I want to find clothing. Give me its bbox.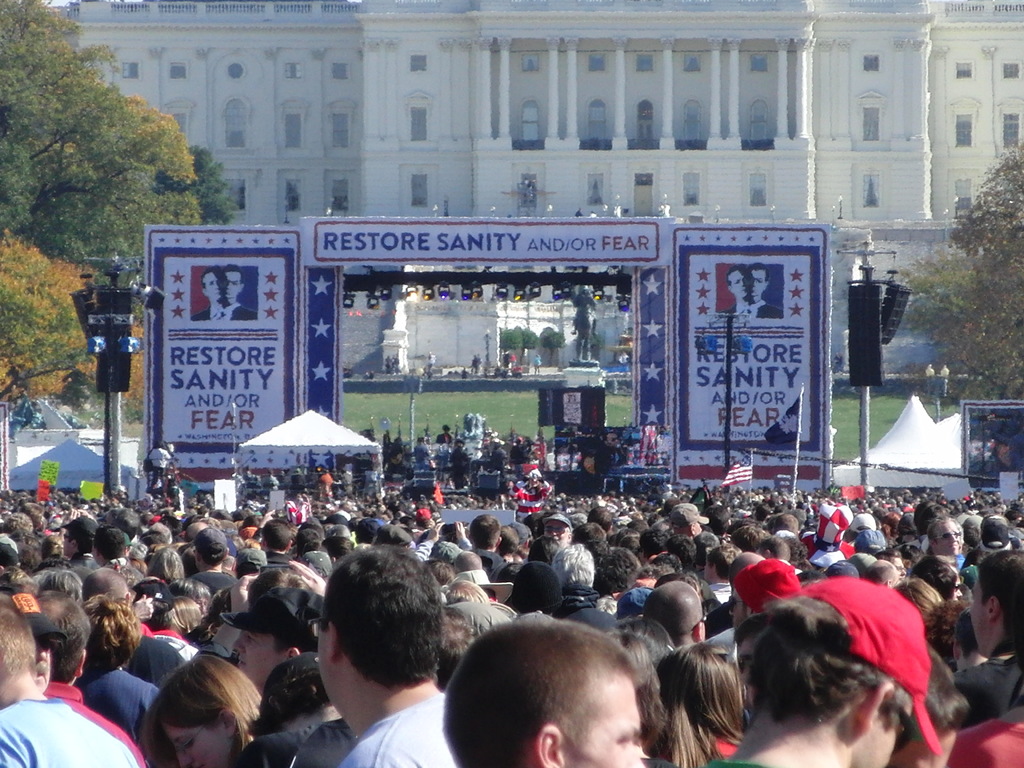
<bbox>0, 684, 150, 764</bbox>.
